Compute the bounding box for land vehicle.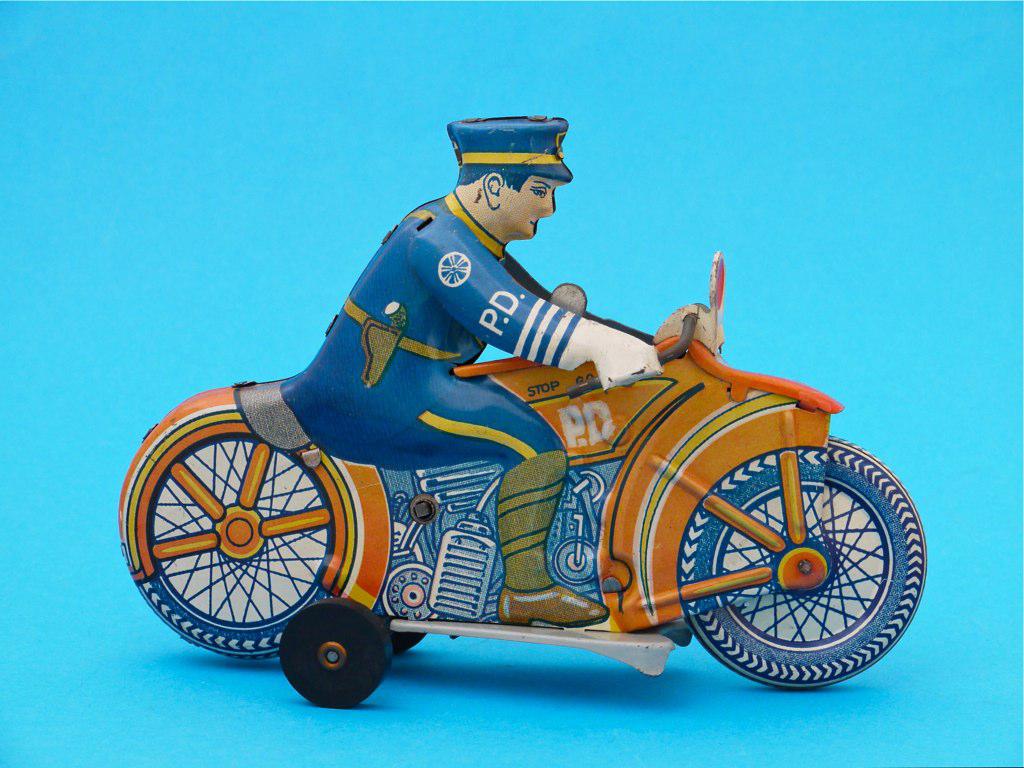
(152, 241, 880, 743).
